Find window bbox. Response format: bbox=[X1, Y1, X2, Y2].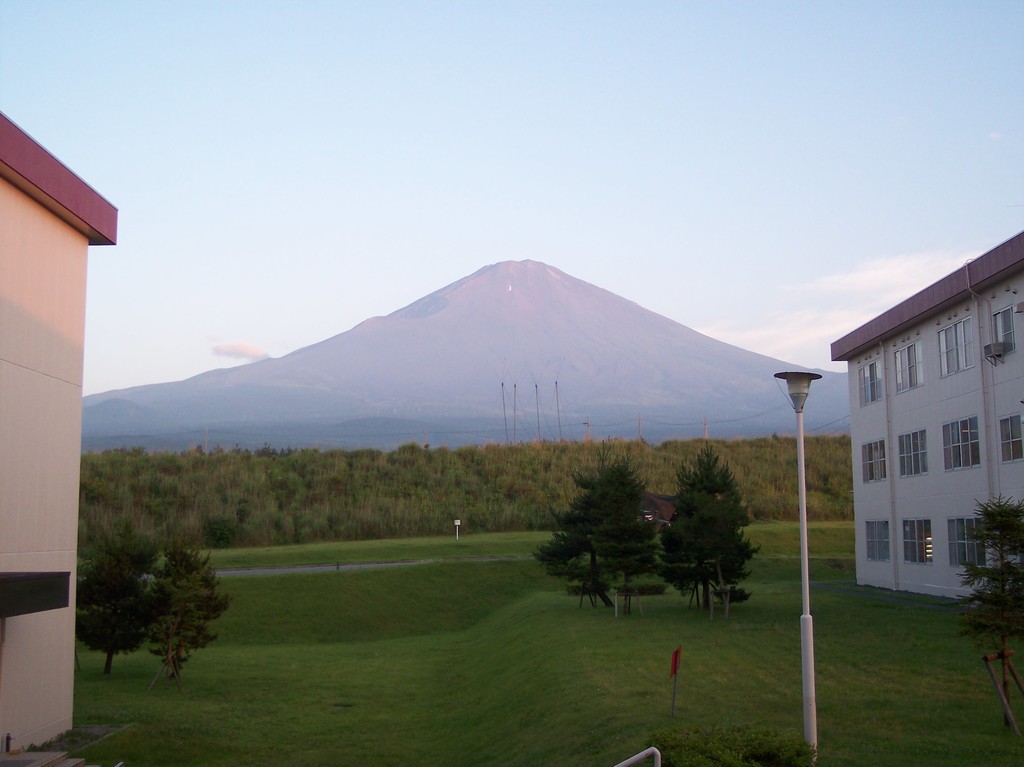
bbox=[865, 517, 887, 565].
